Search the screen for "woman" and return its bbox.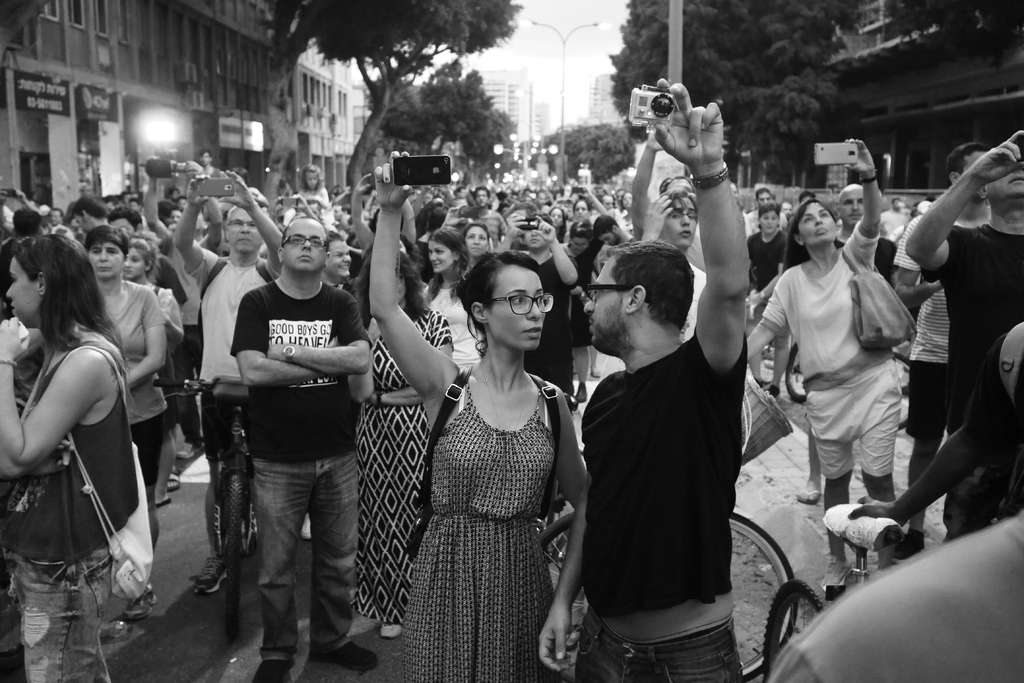
Found: bbox=[751, 196, 788, 394].
